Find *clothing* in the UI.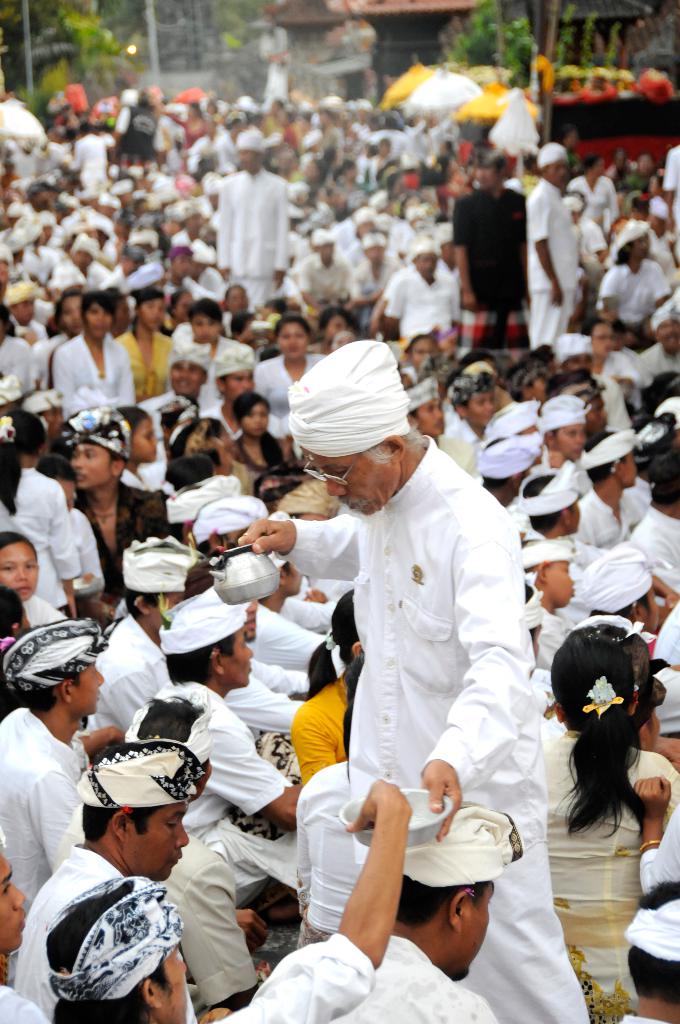
UI element at x1=132, y1=679, x2=293, y2=835.
